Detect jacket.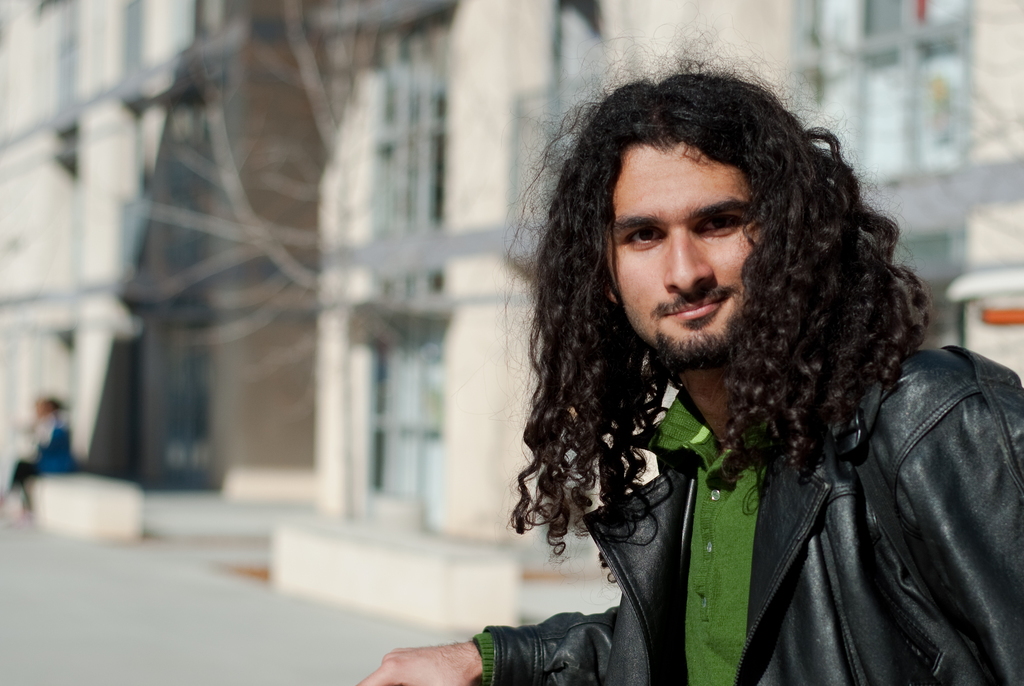
Detected at rect(485, 343, 1023, 685).
